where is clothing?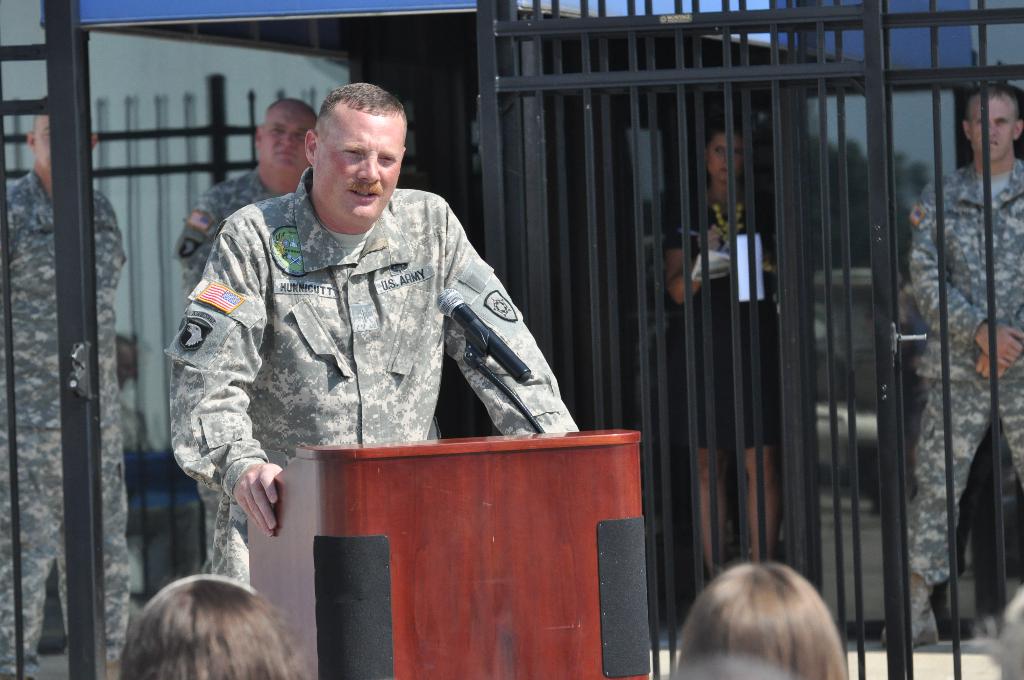
163, 162, 582, 590.
